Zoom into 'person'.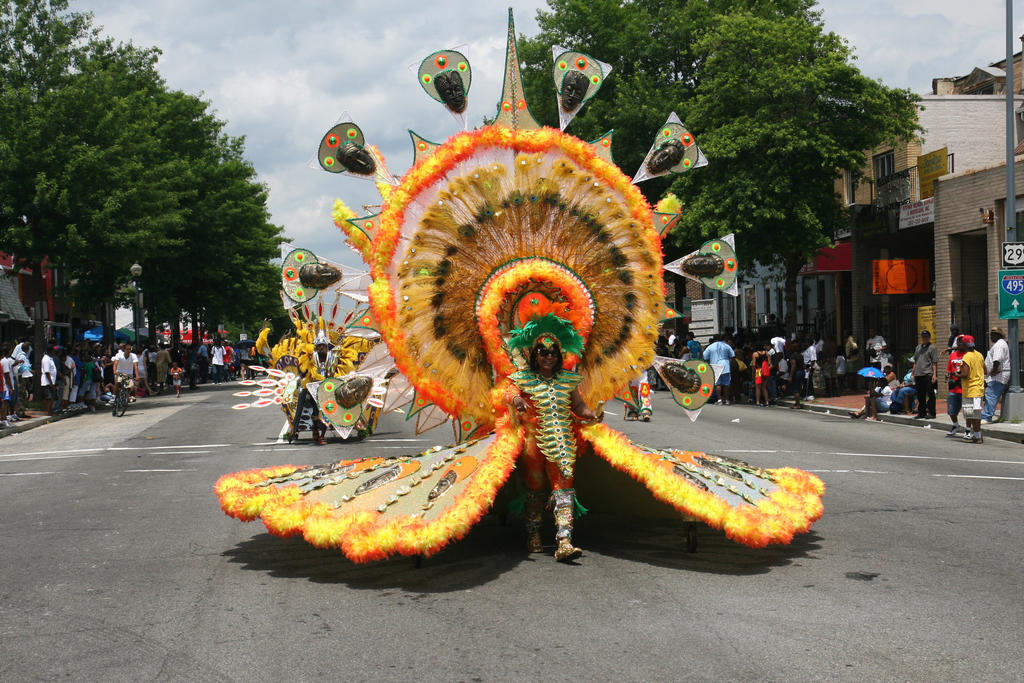
Zoom target: region(500, 334, 606, 564).
